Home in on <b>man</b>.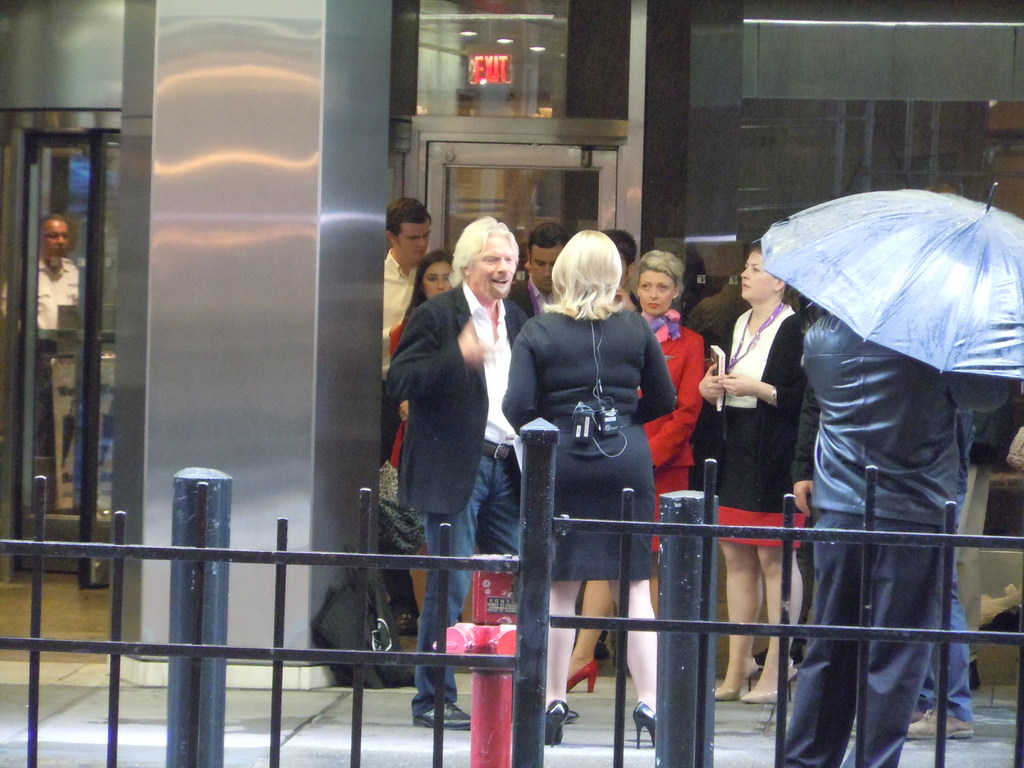
Homed in at 366:195:437:641.
